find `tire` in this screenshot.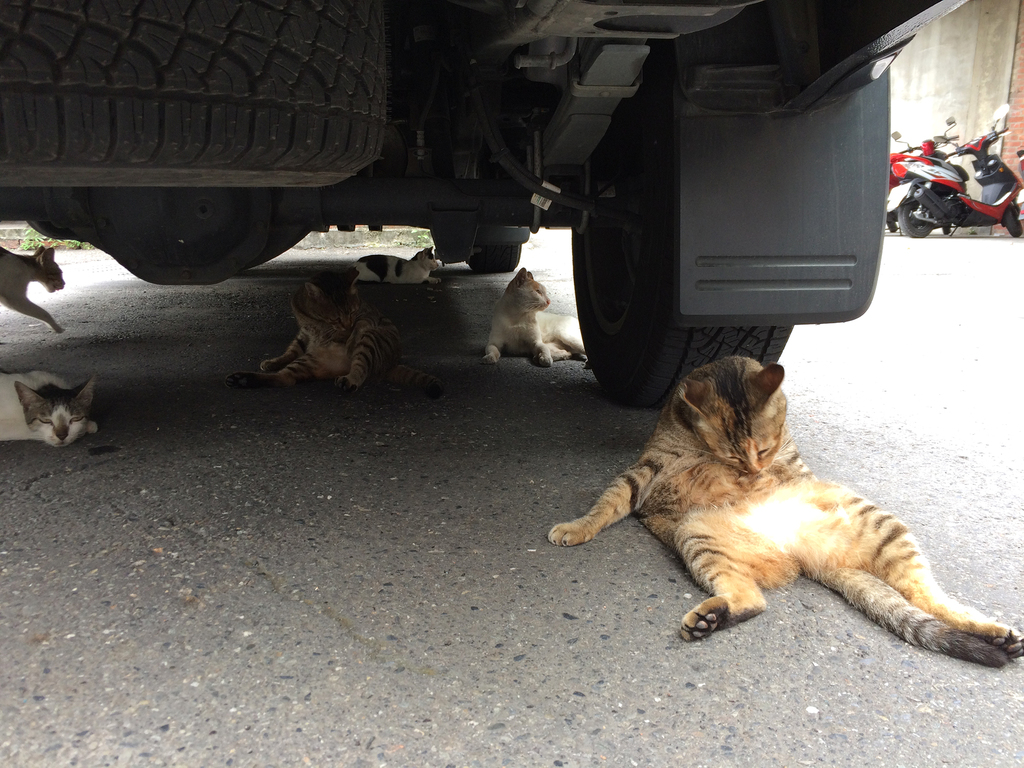
The bounding box for `tire` is Rect(887, 211, 900, 232).
